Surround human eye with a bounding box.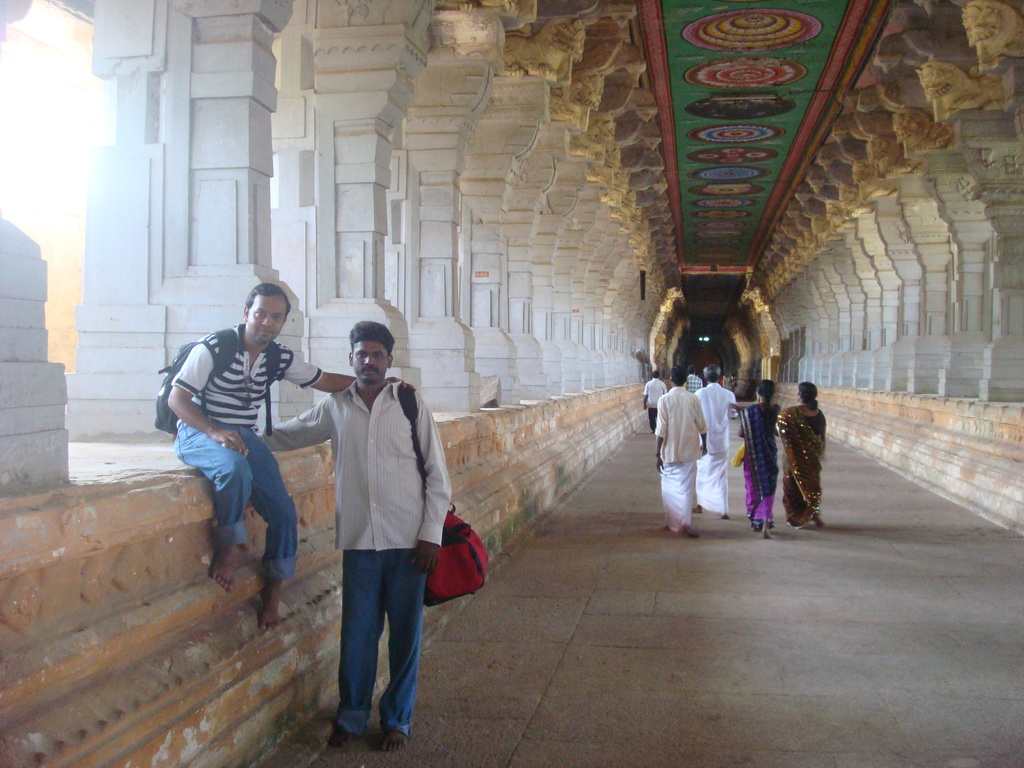
pyautogui.locateOnScreen(371, 352, 387, 361).
